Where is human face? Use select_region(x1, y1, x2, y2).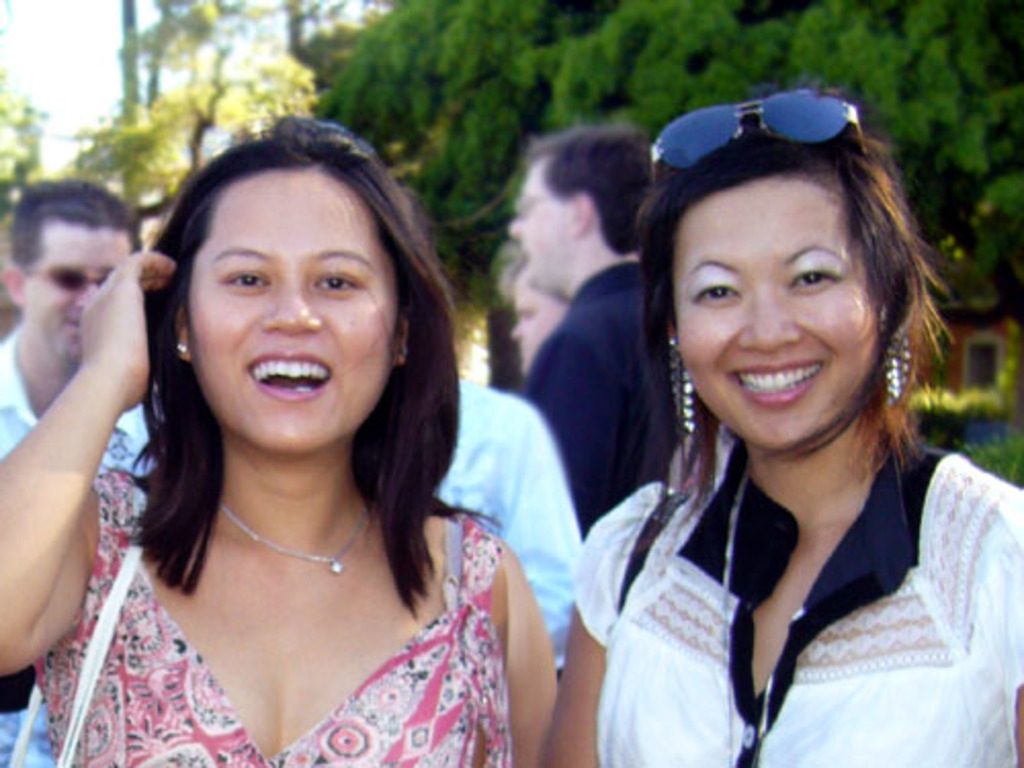
select_region(20, 223, 135, 367).
